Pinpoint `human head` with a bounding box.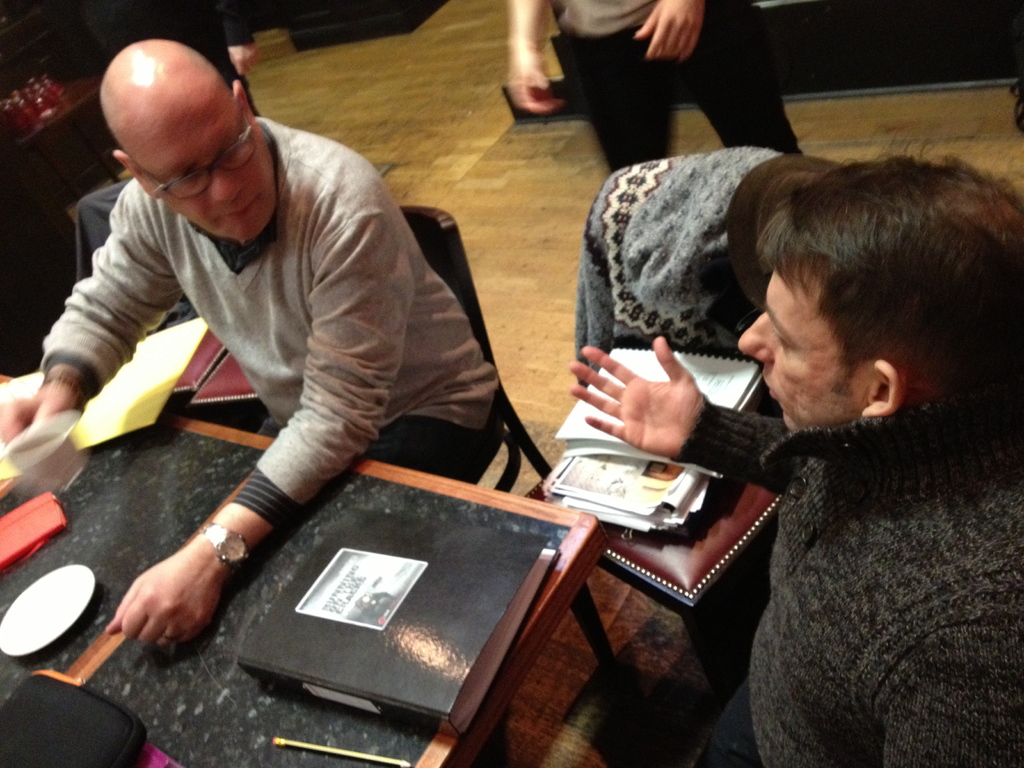
bbox=(79, 19, 244, 202).
